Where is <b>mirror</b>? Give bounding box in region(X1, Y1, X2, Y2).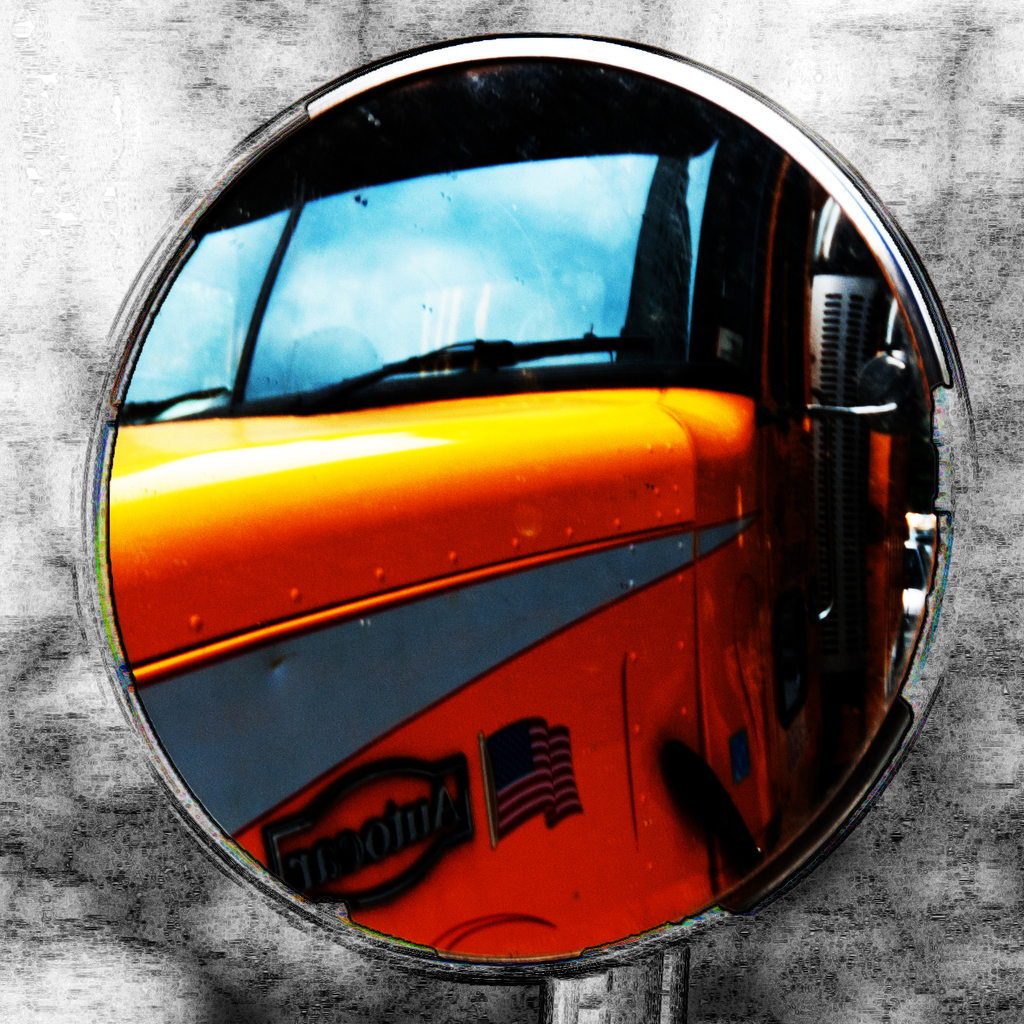
region(107, 56, 931, 964).
